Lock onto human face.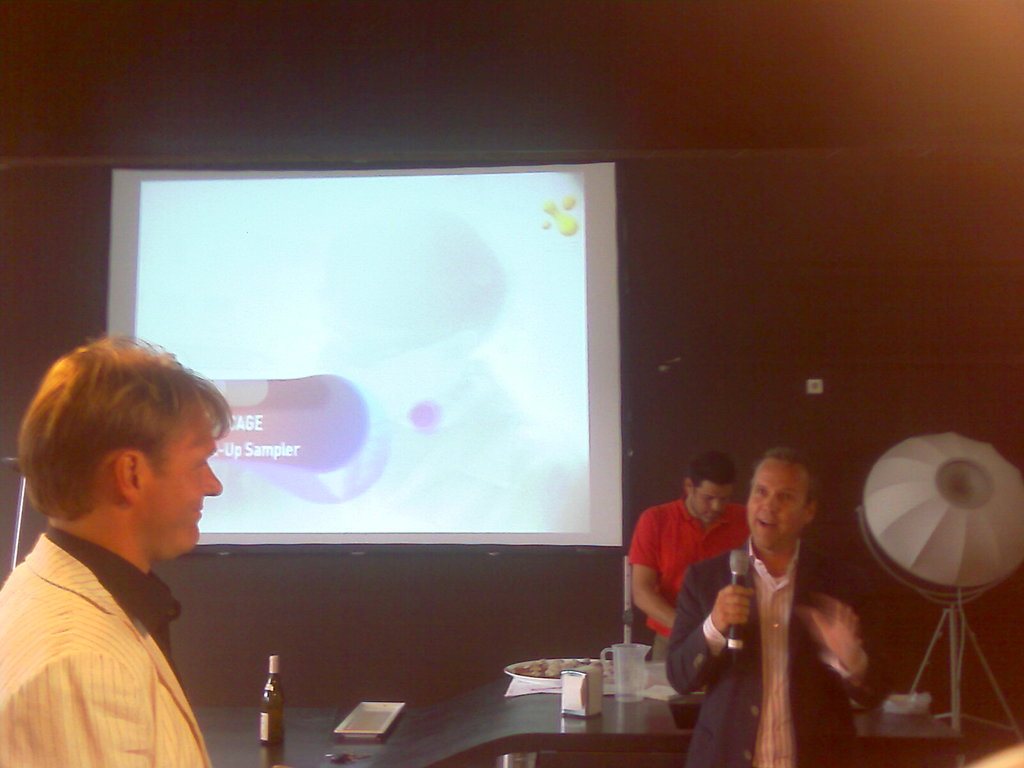
Locked: [136,392,227,556].
